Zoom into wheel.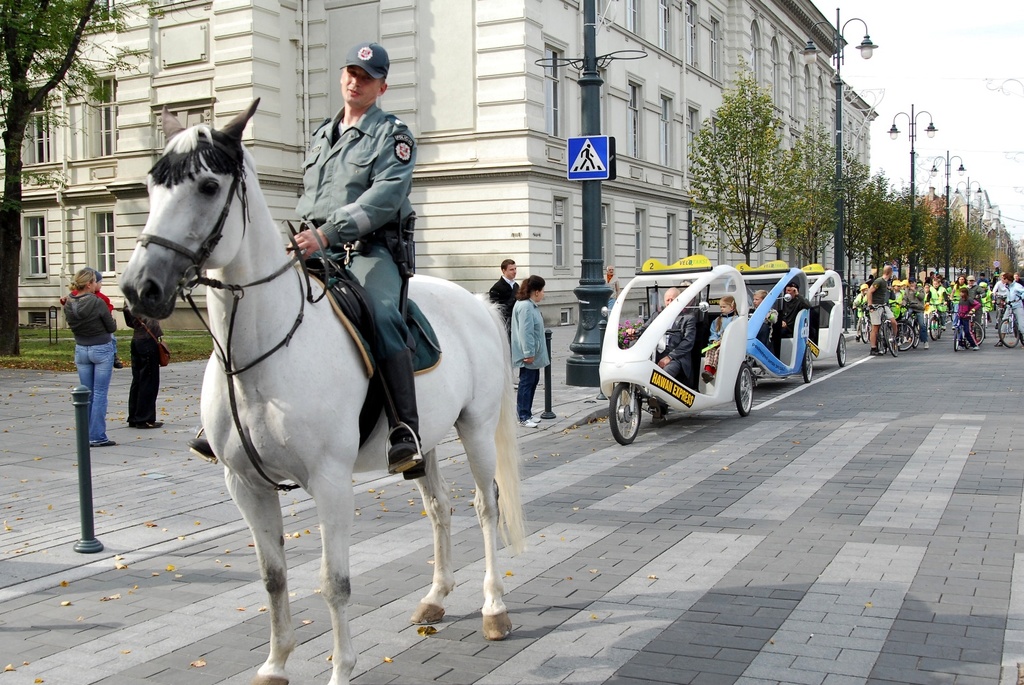
Zoom target: BBox(881, 321, 902, 357).
